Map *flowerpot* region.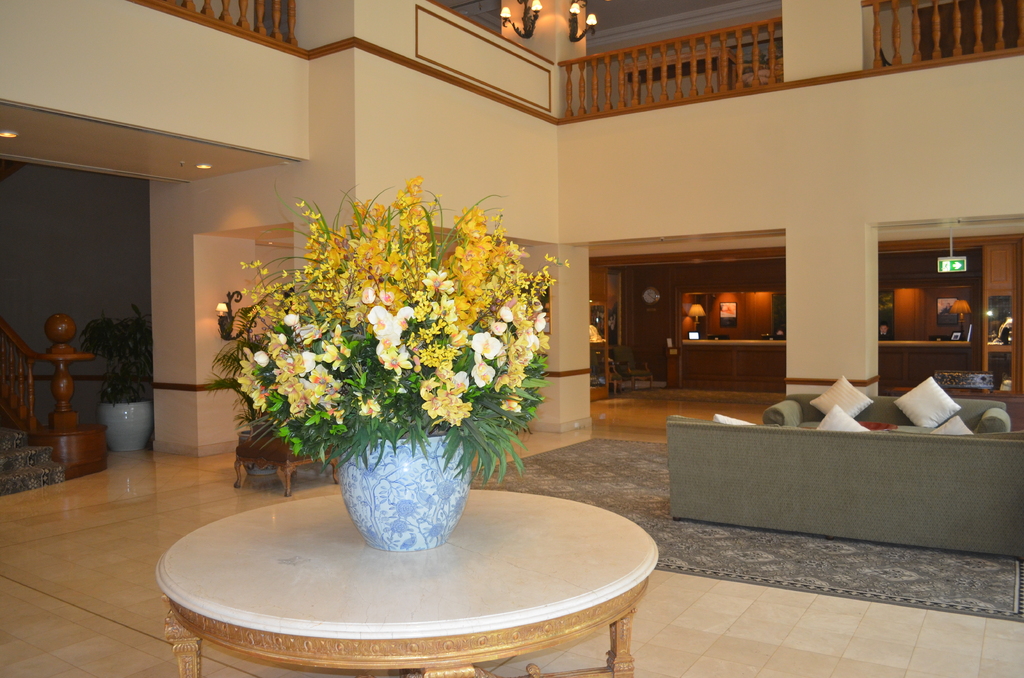
Mapped to l=336, t=426, r=470, b=557.
